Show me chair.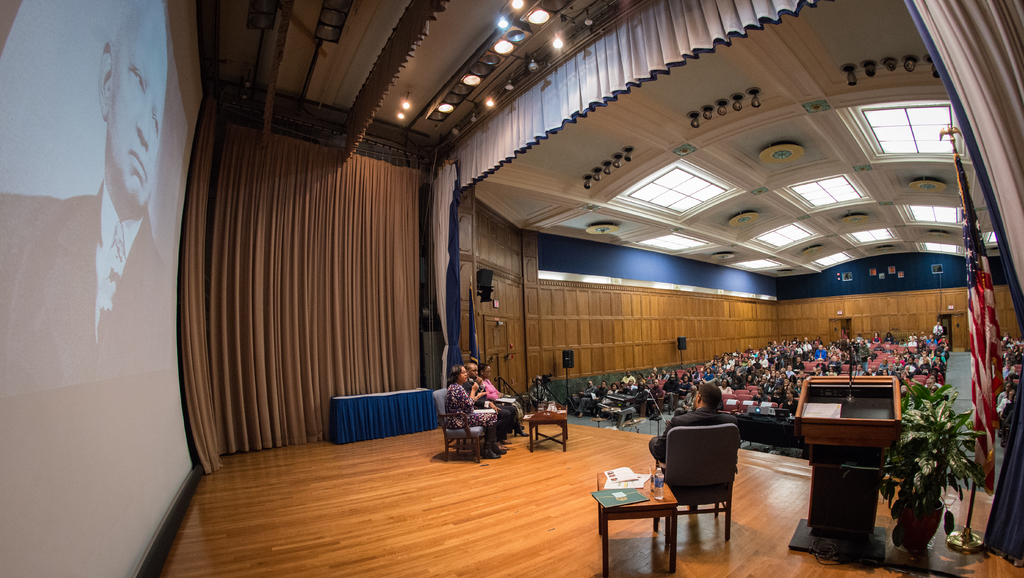
chair is here: box(644, 431, 740, 538).
